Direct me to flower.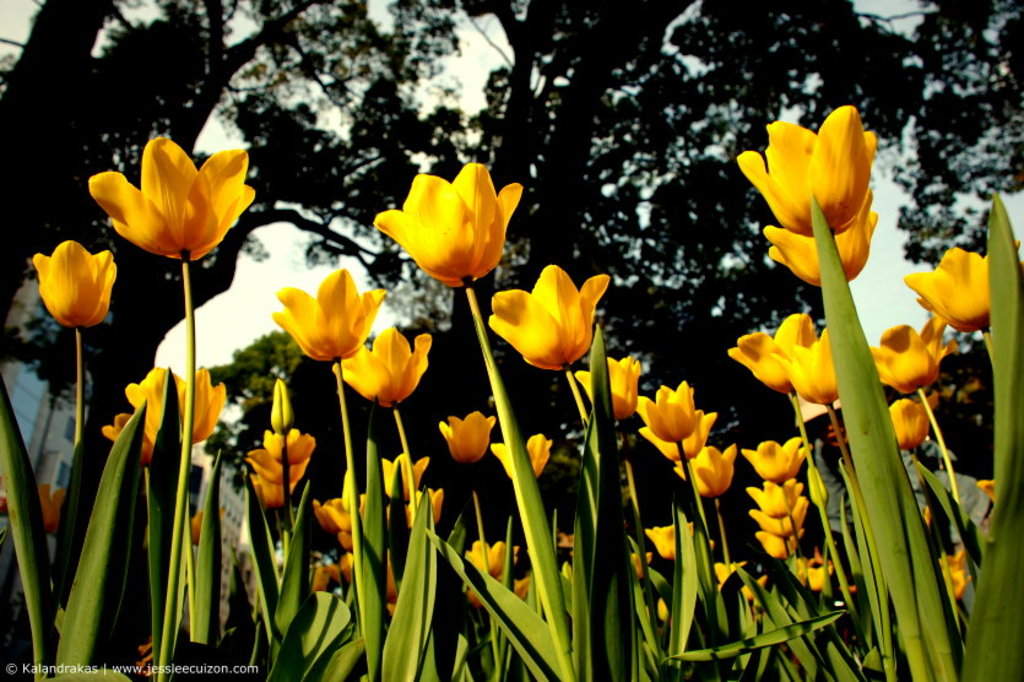
Direction: <region>118, 367, 177, 453</region>.
